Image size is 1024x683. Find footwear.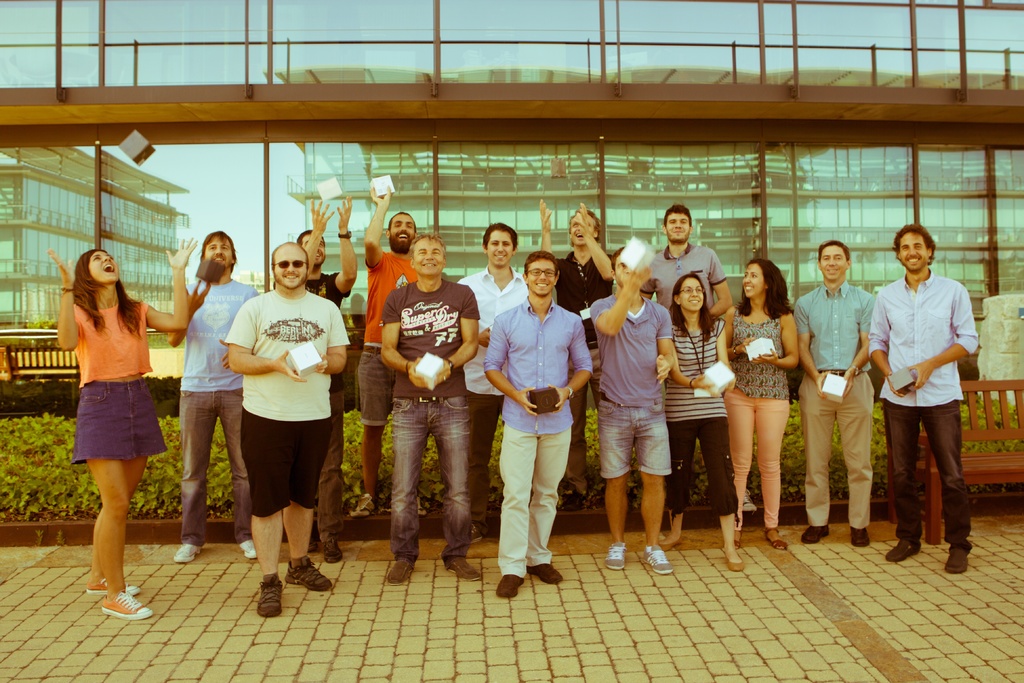
727,531,746,551.
